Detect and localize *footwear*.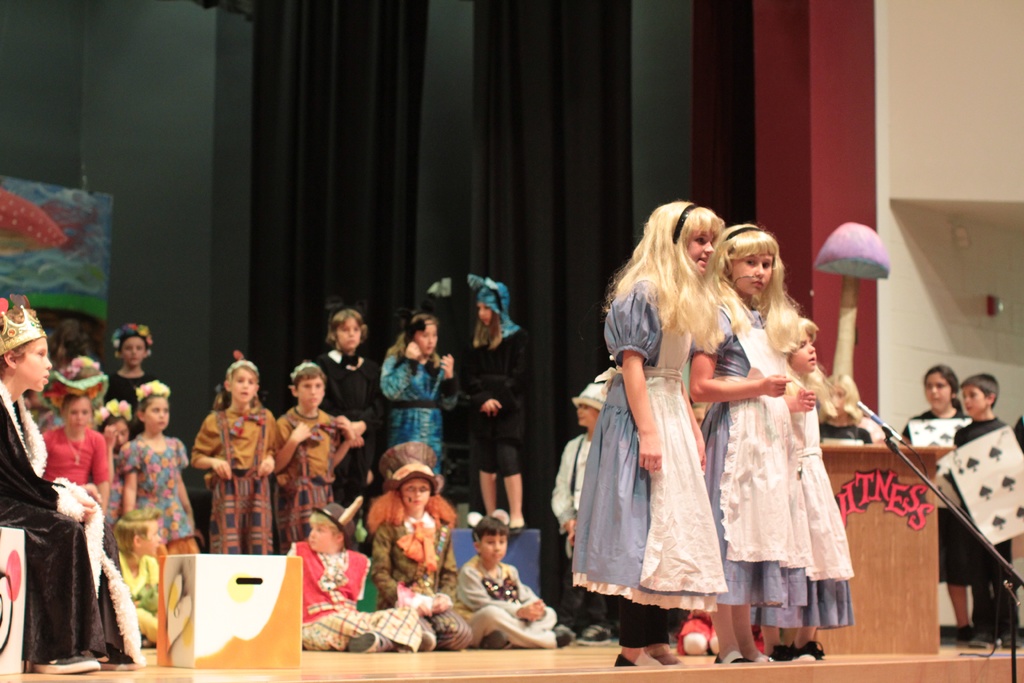
Localized at rect(26, 652, 97, 677).
